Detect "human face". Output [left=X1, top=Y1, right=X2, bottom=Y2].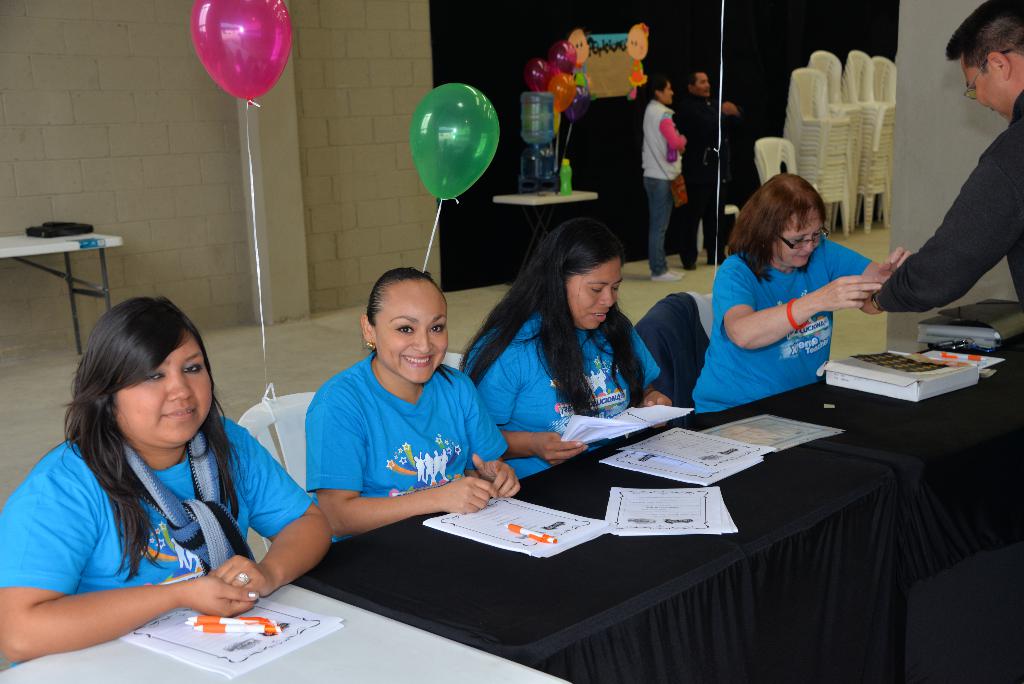
[left=627, top=23, right=647, bottom=62].
